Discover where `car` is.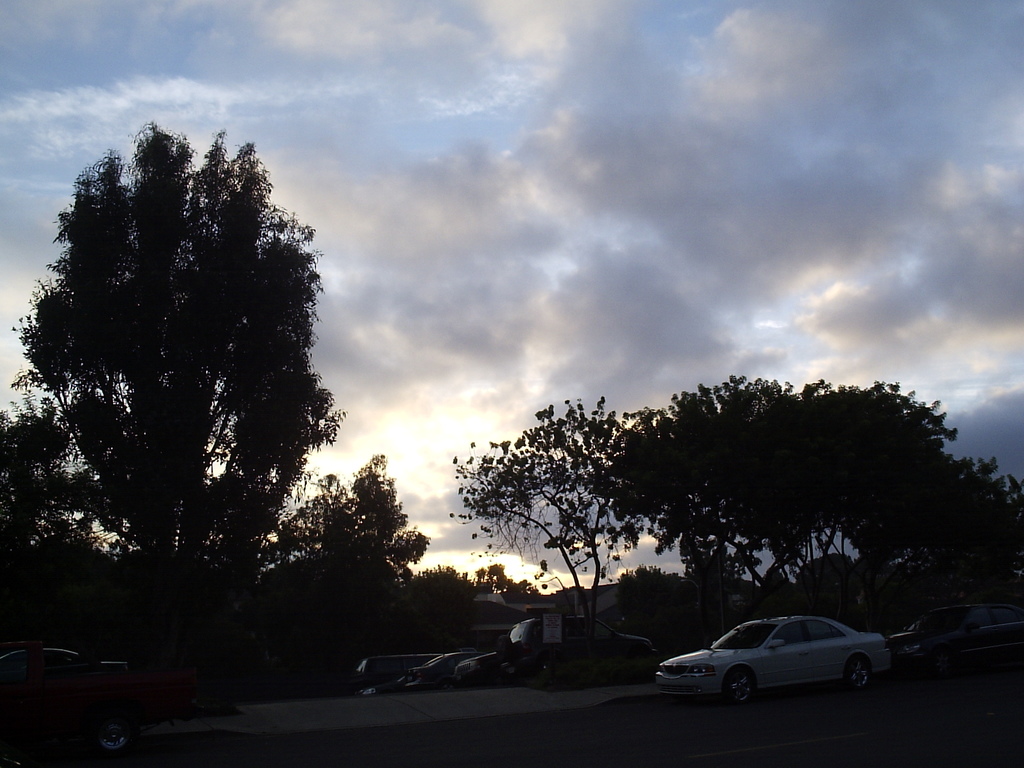
Discovered at (left=356, top=653, right=445, bottom=674).
